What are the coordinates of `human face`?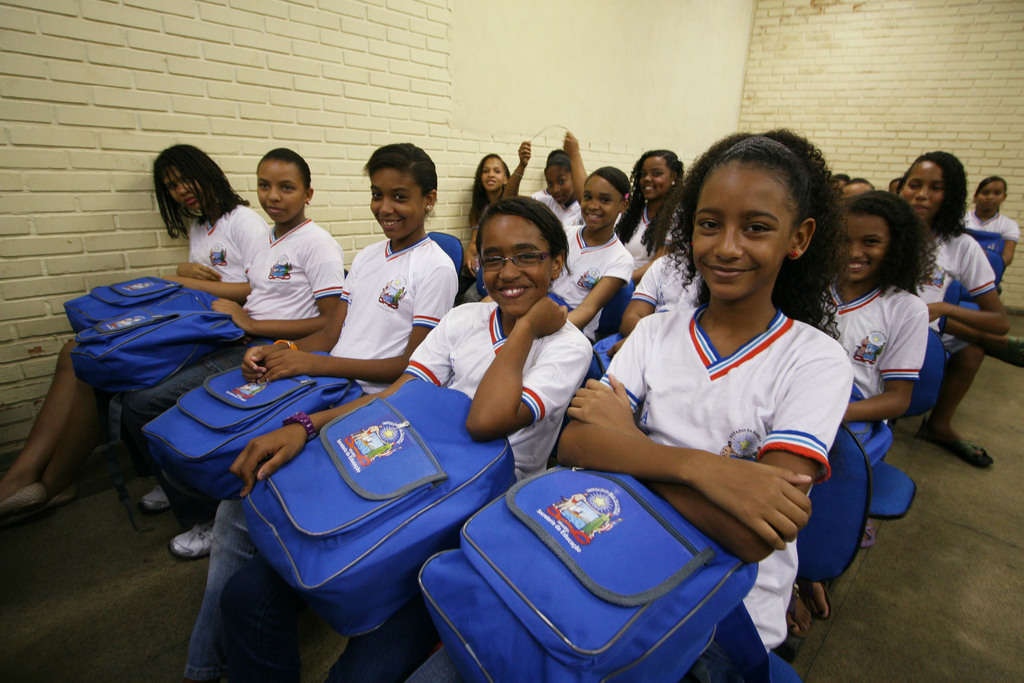
<bbox>901, 161, 943, 220</bbox>.
